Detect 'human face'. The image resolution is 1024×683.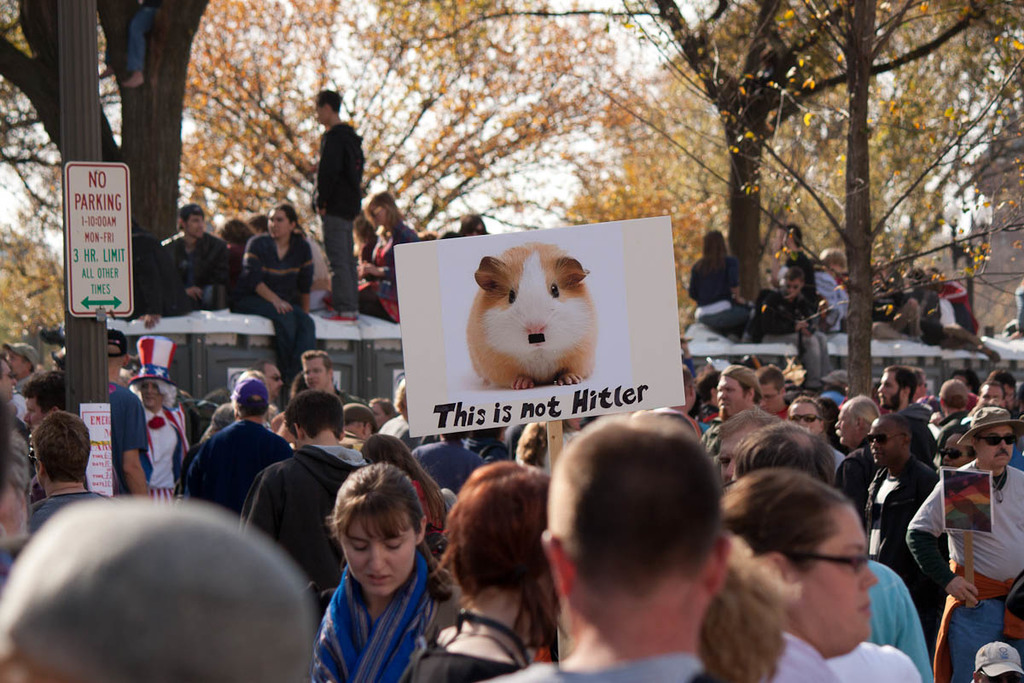
[x1=300, y1=363, x2=330, y2=390].
